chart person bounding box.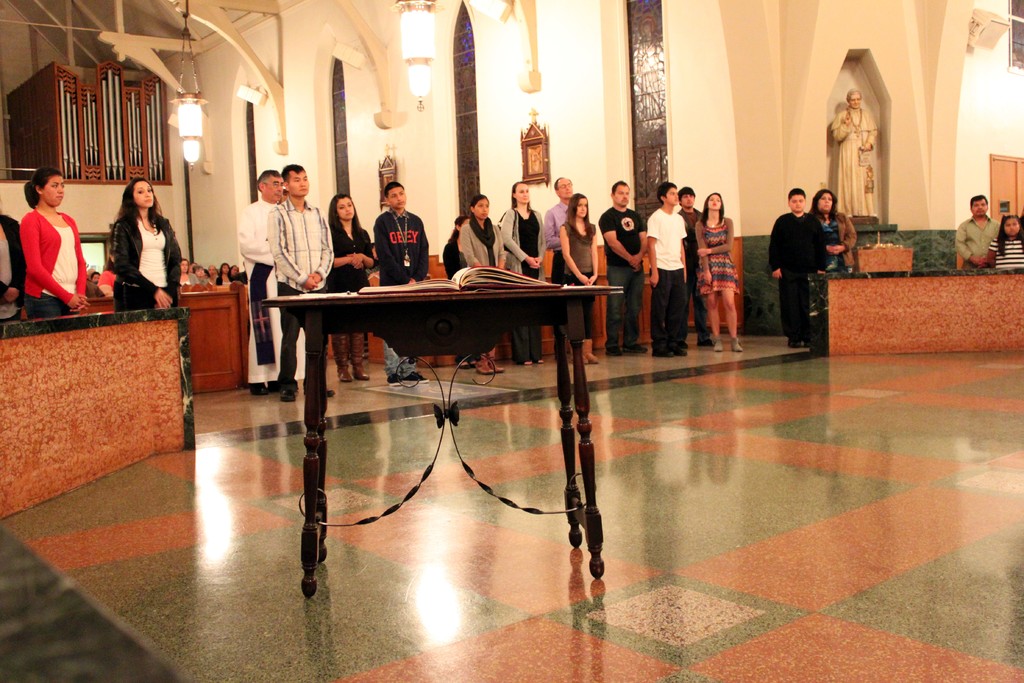
Charted: bbox=[225, 168, 287, 375].
